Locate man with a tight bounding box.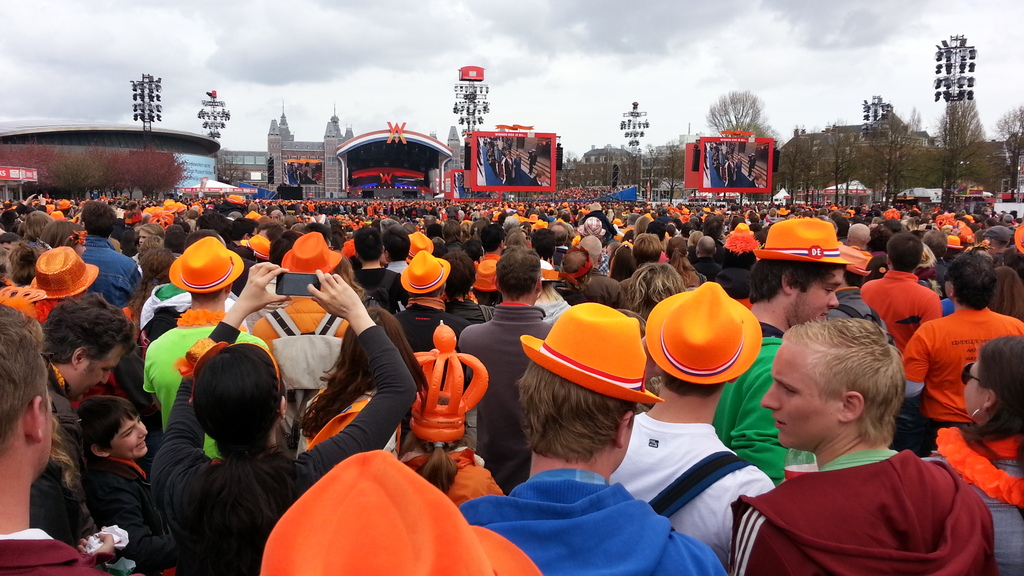
locate(21, 289, 148, 552).
